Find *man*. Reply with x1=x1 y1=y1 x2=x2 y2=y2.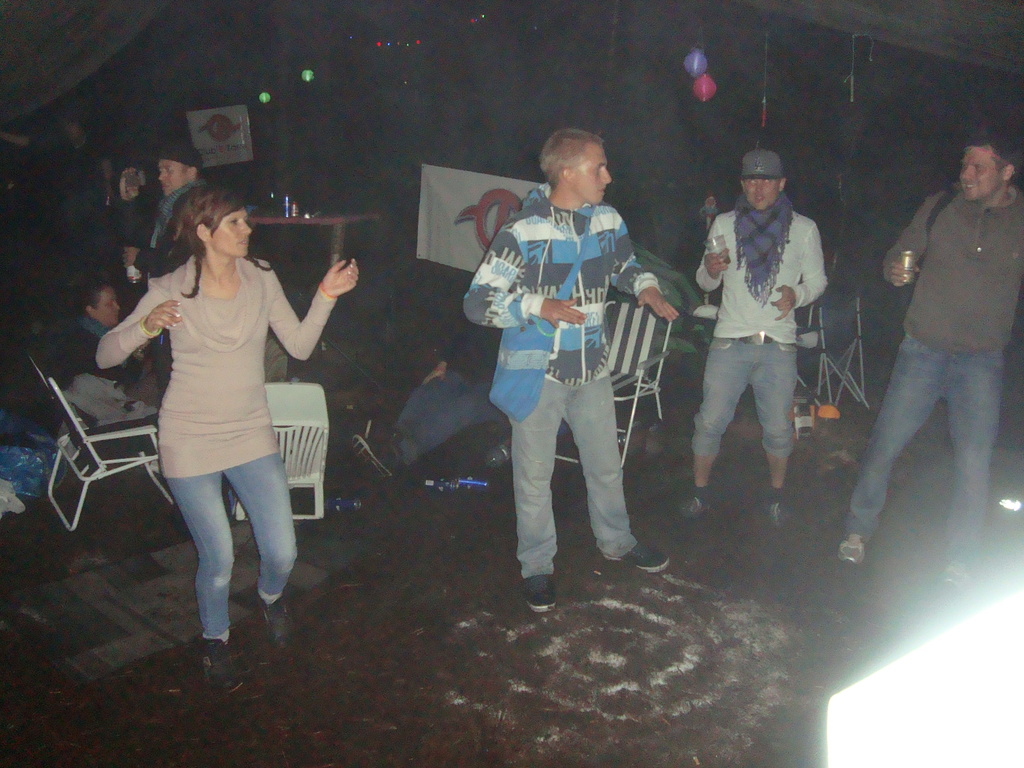
x1=685 y1=146 x2=844 y2=530.
